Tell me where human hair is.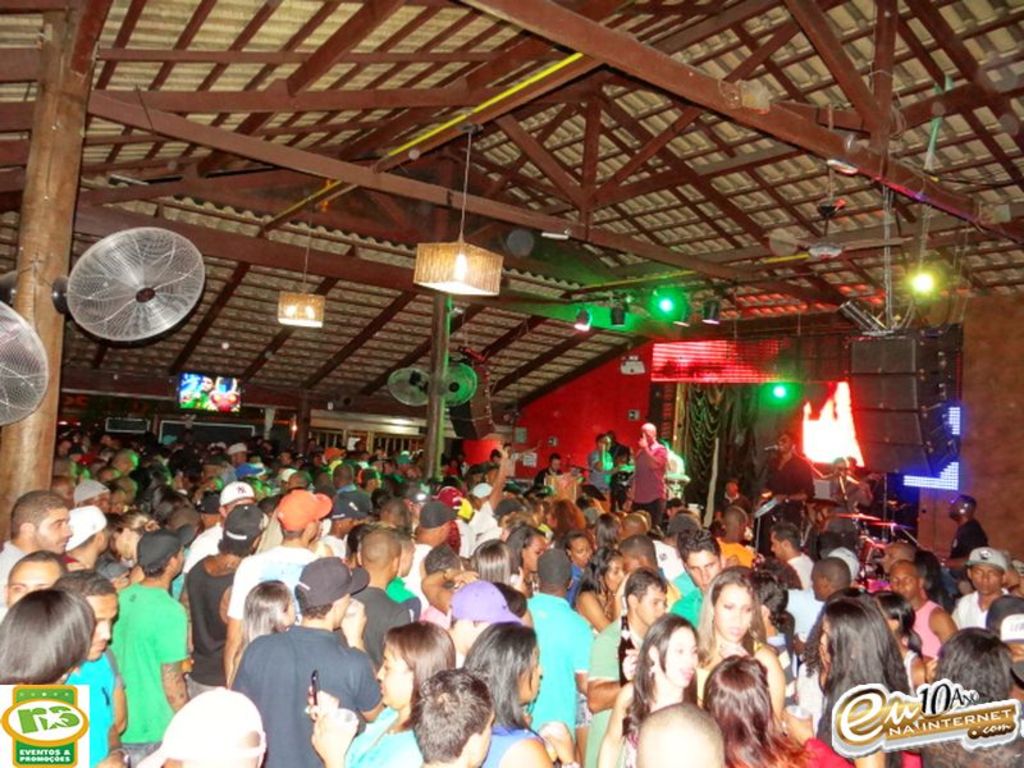
human hair is at bbox=(553, 470, 579, 495).
